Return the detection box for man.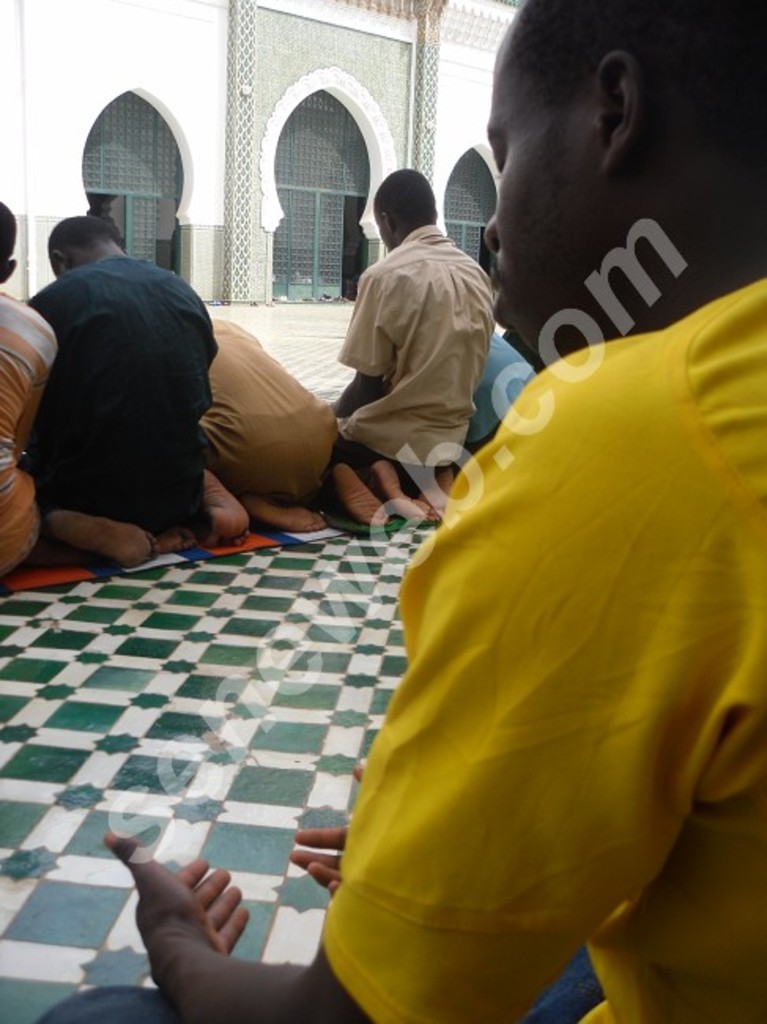
<region>0, 187, 63, 575</region>.
